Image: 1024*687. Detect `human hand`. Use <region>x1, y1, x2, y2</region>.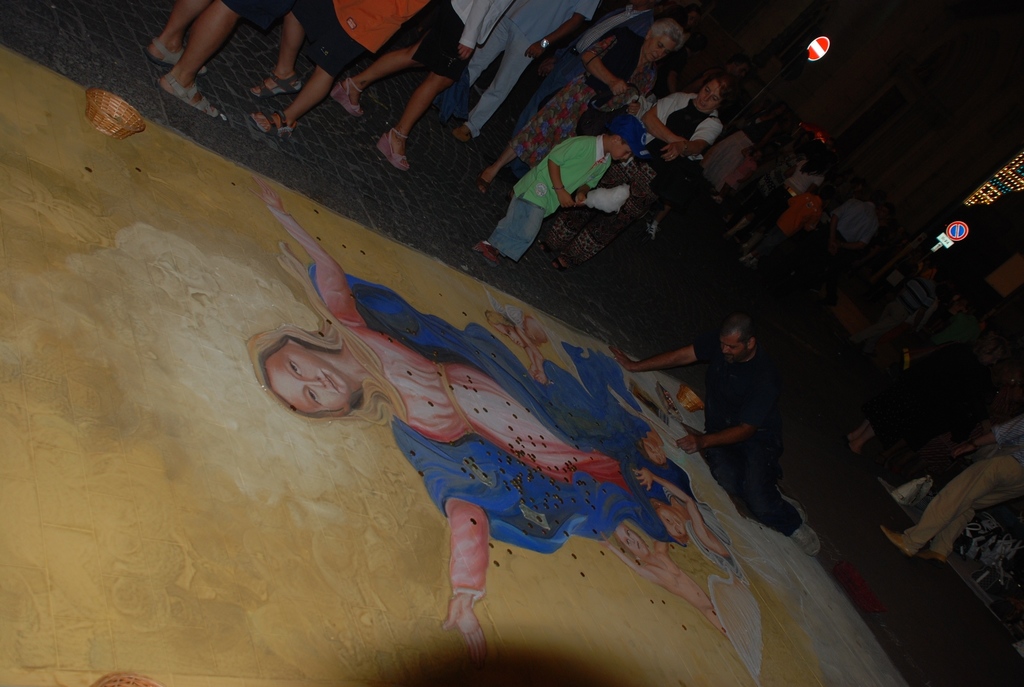
<region>246, 175, 284, 210</region>.
